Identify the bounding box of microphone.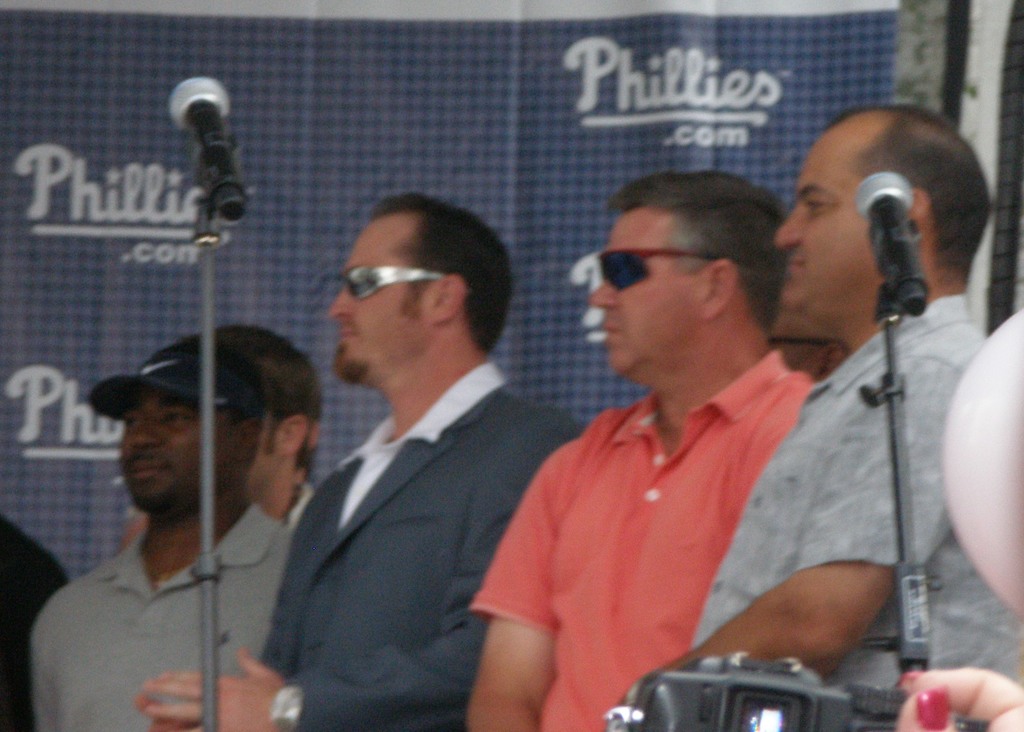
850 171 927 313.
